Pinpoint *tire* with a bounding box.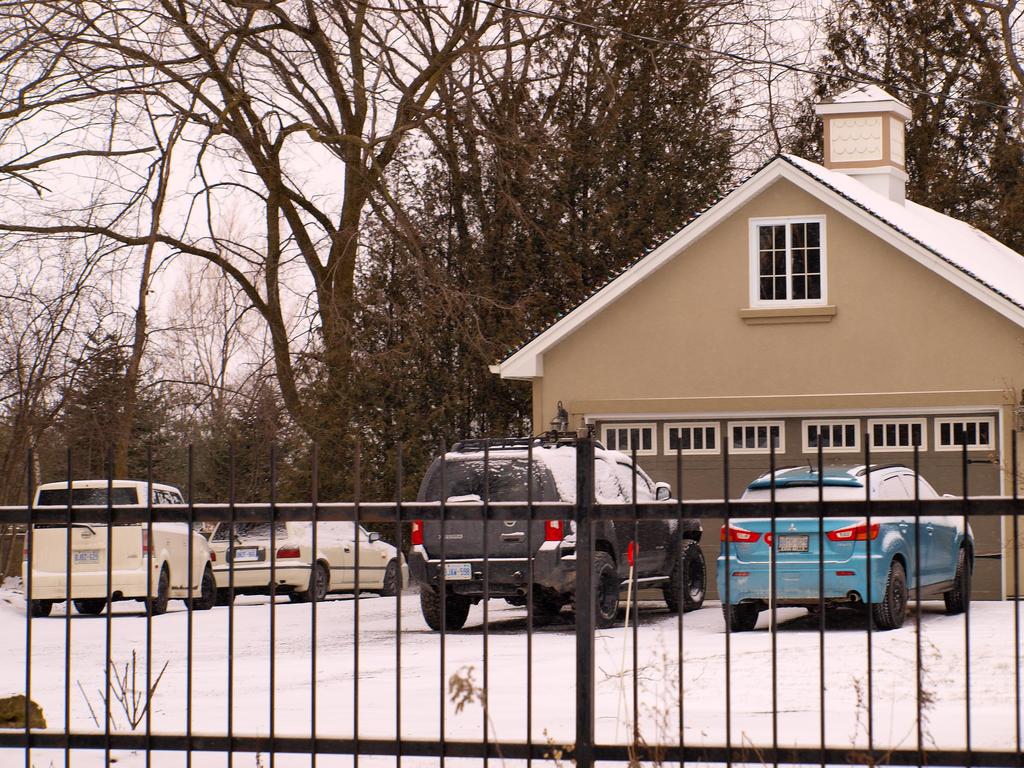
[527, 605, 563, 614].
